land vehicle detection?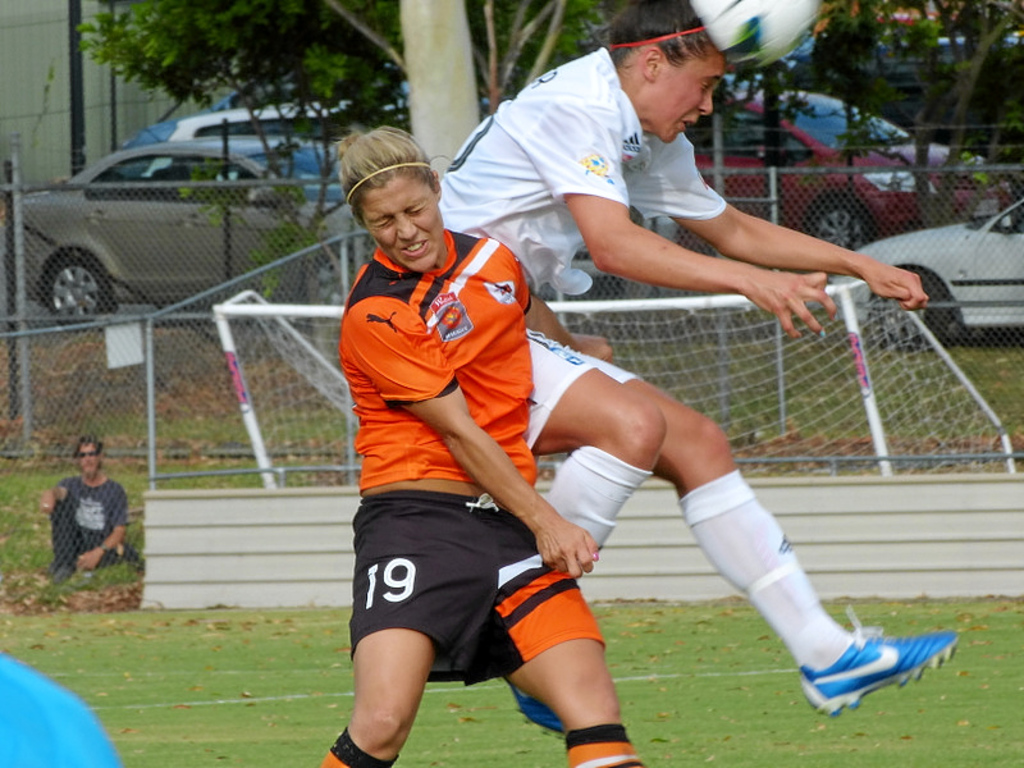
rect(685, 92, 1011, 244)
